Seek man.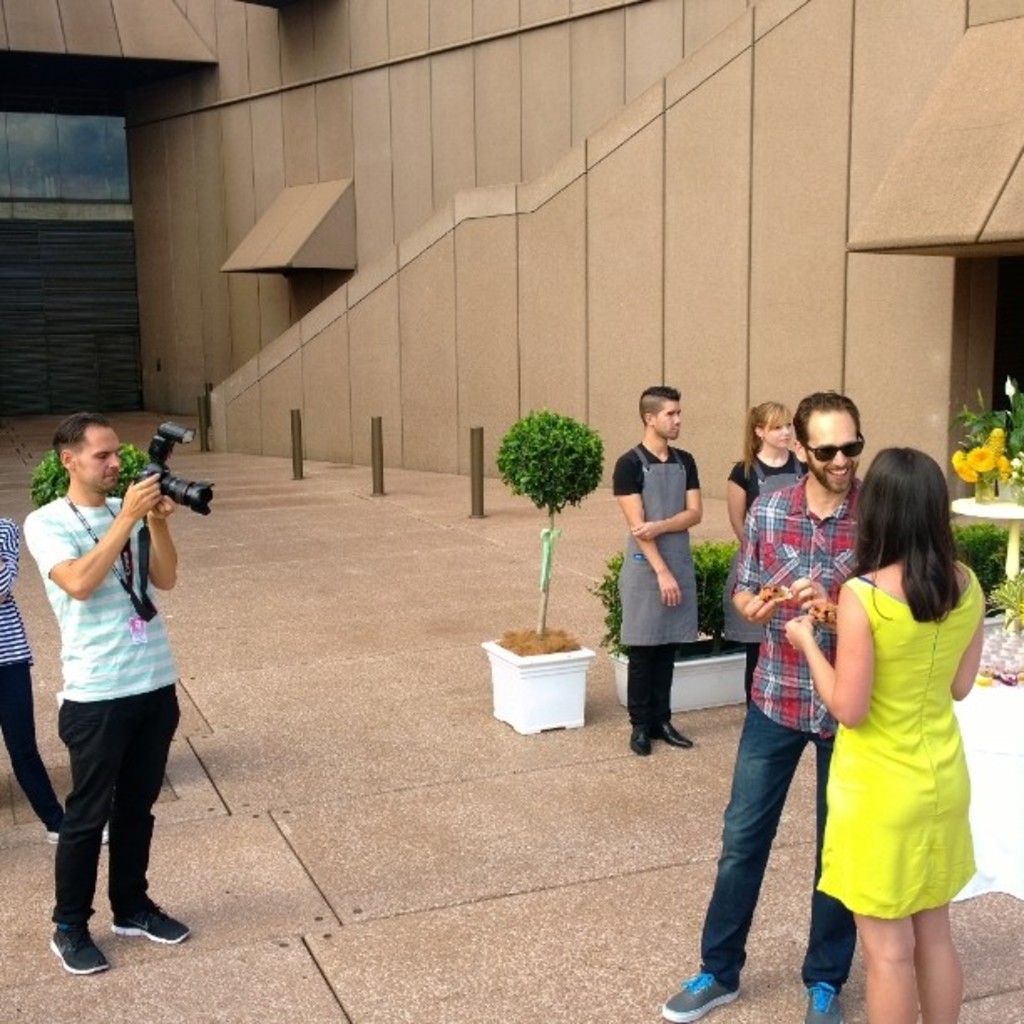
bbox=(656, 388, 892, 1022).
